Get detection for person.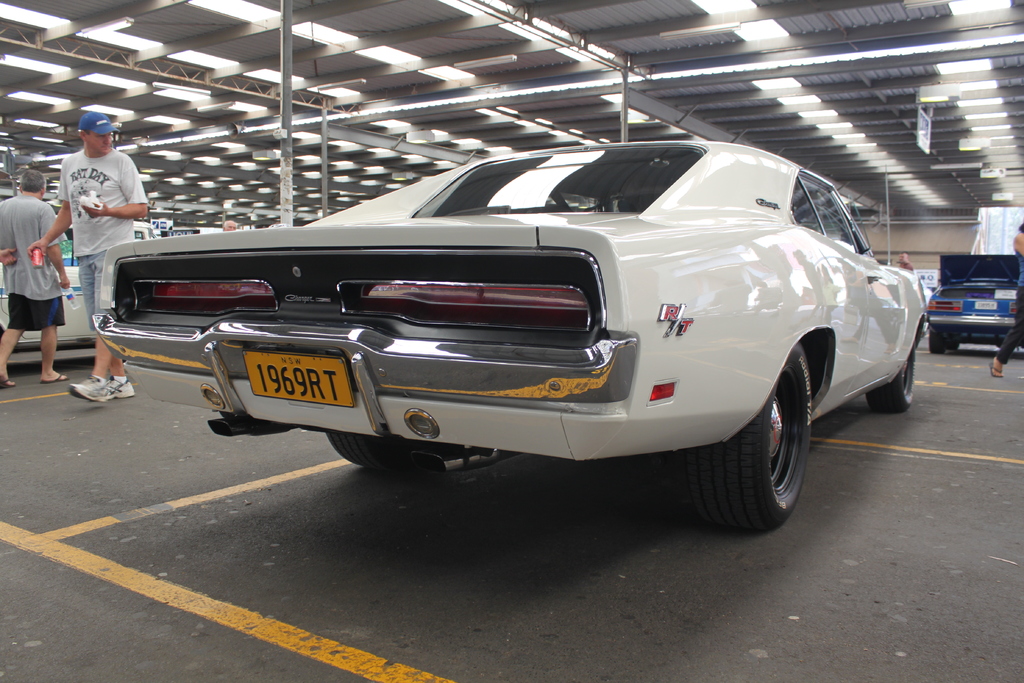
Detection: (0, 168, 72, 386).
